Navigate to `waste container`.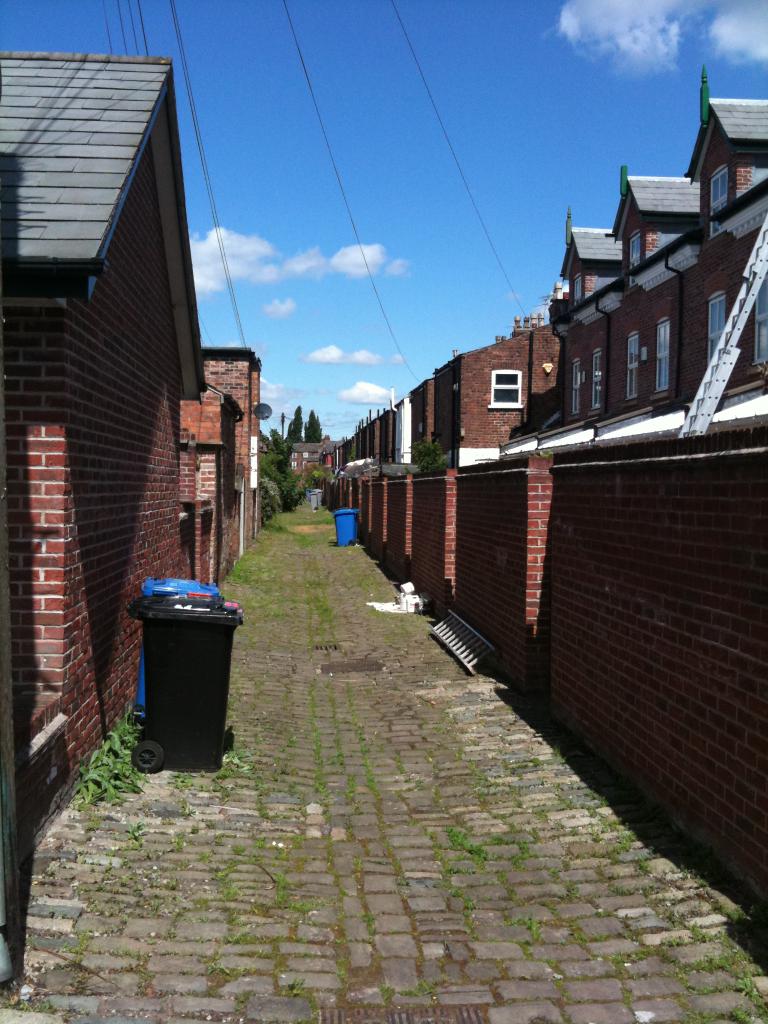
Navigation target: crop(332, 507, 361, 548).
